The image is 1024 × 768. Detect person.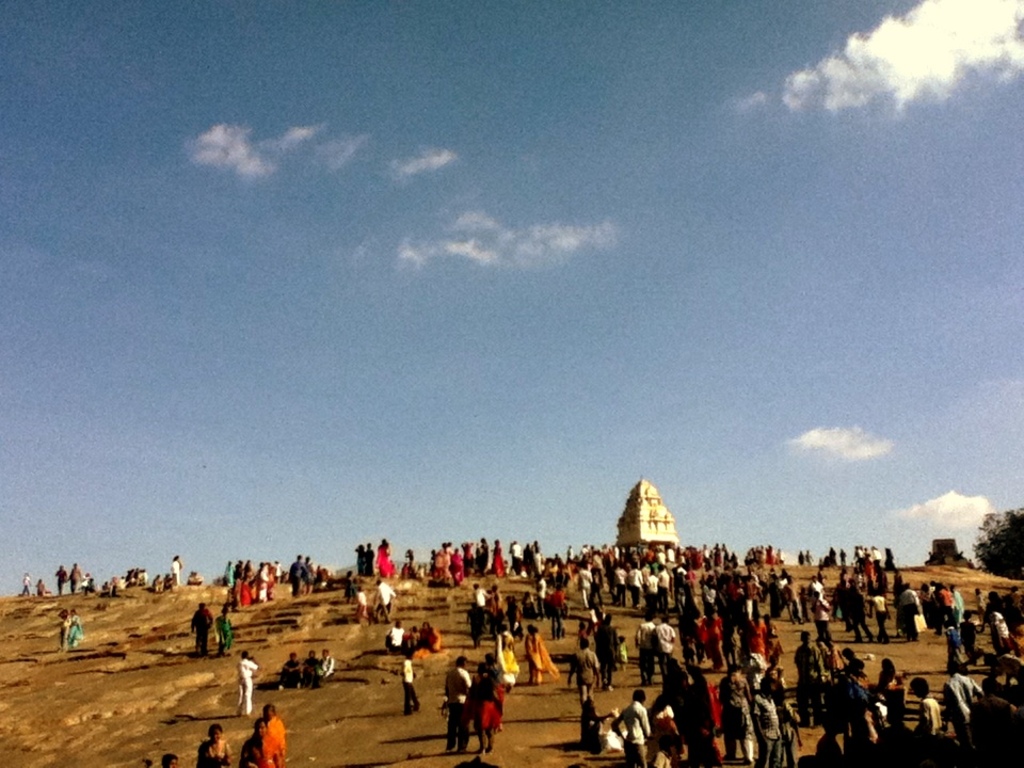
Detection: {"left": 235, "top": 658, "right": 255, "bottom": 718}.
